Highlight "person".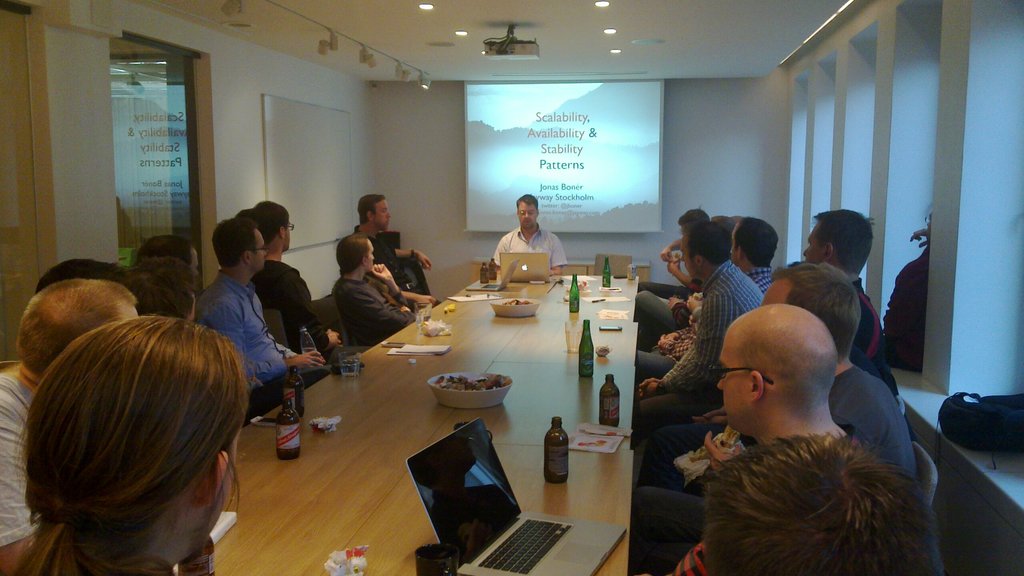
Highlighted region: <region>0, 287, 140, 572</region>.
